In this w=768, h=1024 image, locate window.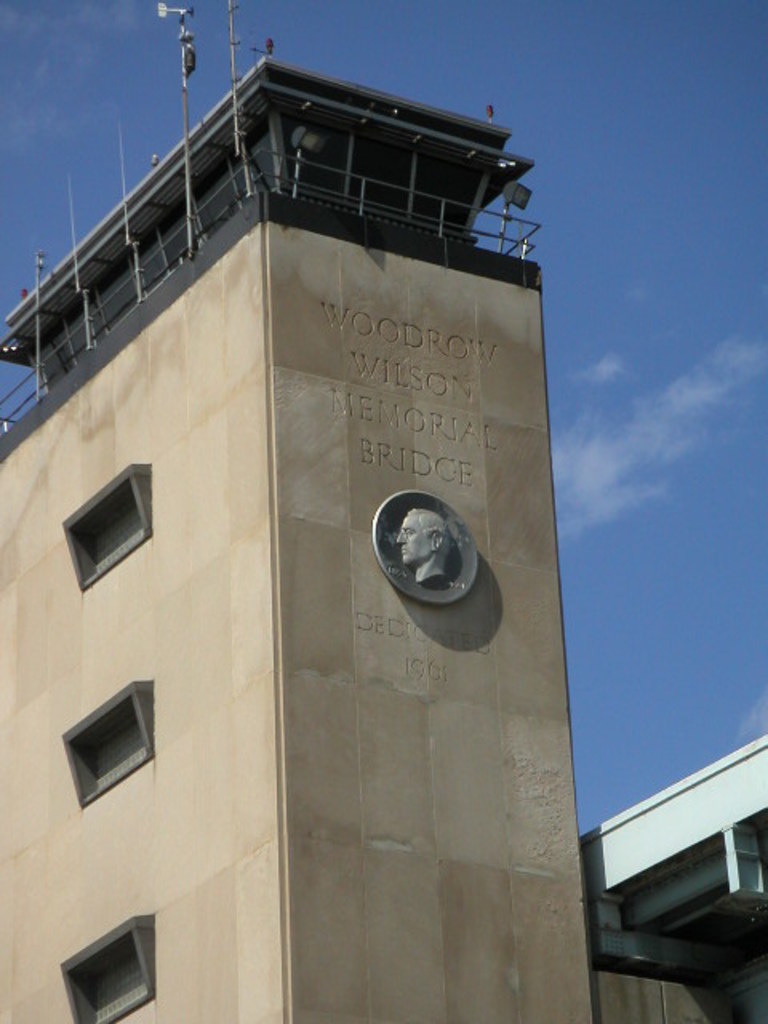
Bounding box: 90 504 141 570.
